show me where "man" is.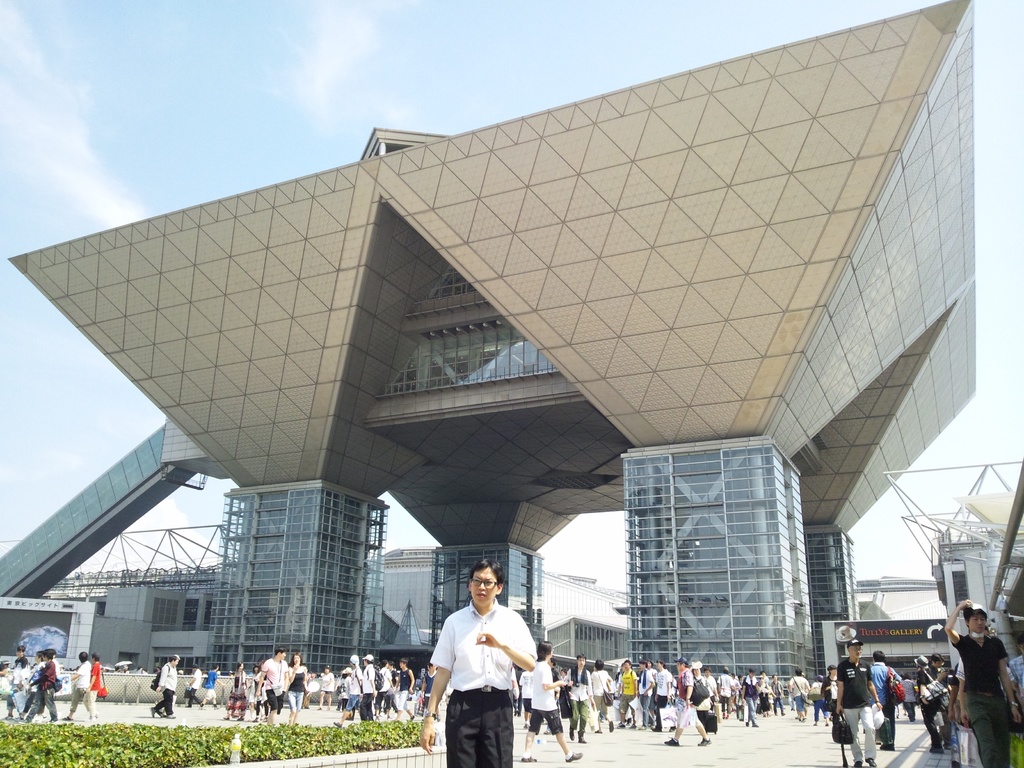
"man" is at BBox(834, 637, 883, 767).
